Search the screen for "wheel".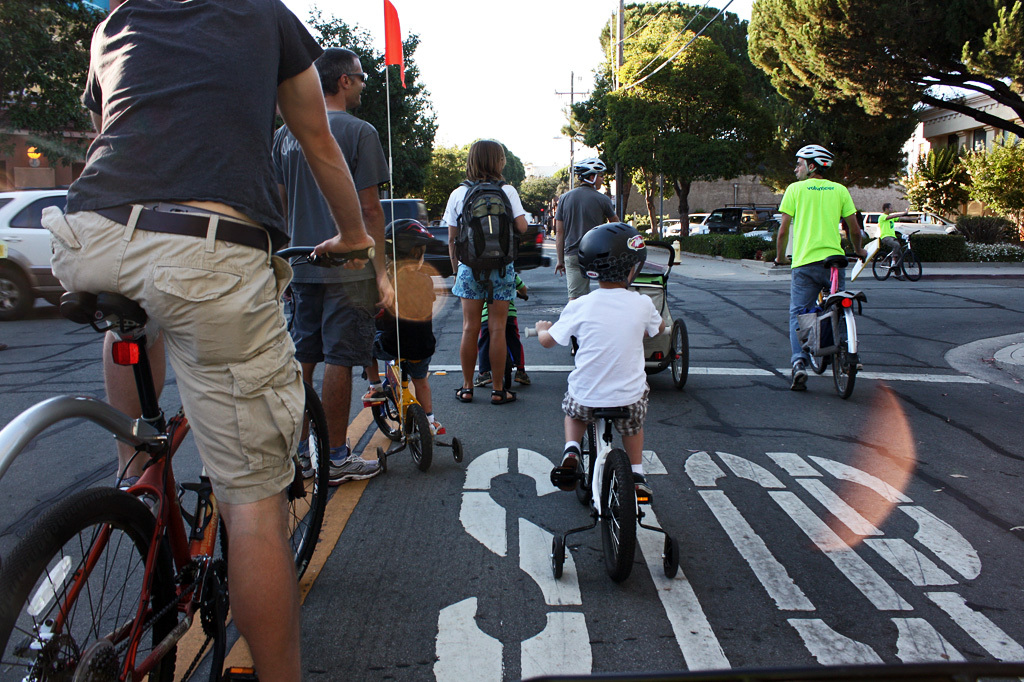
Found at {"x1": 0, "y1": 487, "x2": 186, "y2": 681}.
